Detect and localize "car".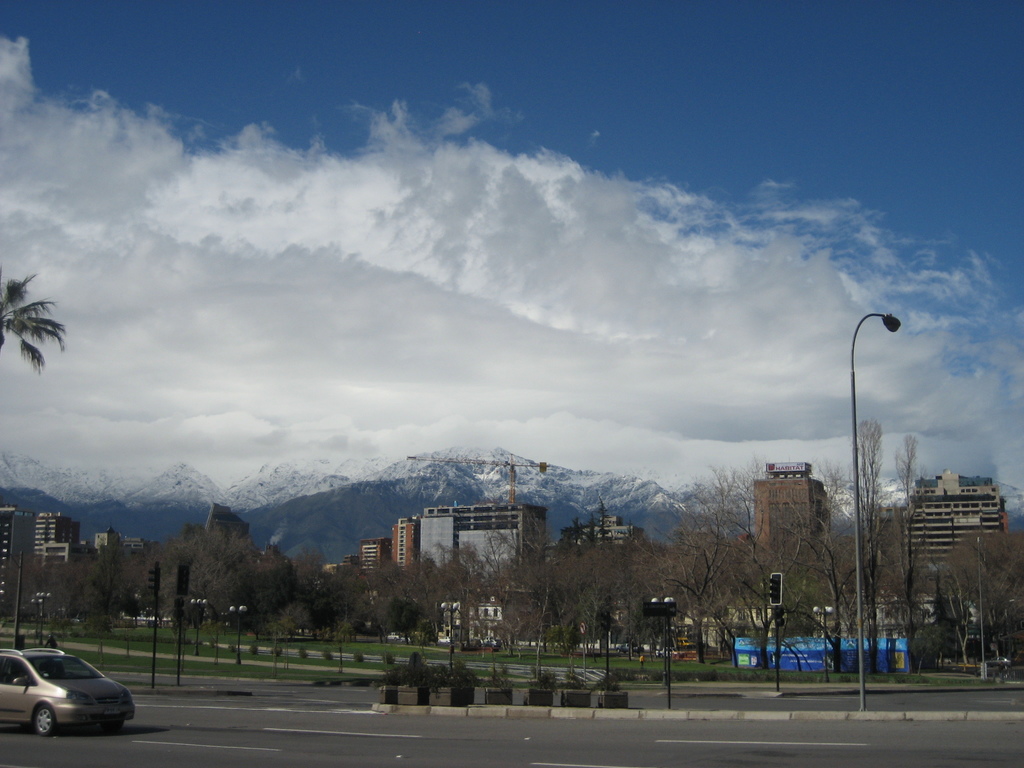
Localized at [0,649,134,746].
